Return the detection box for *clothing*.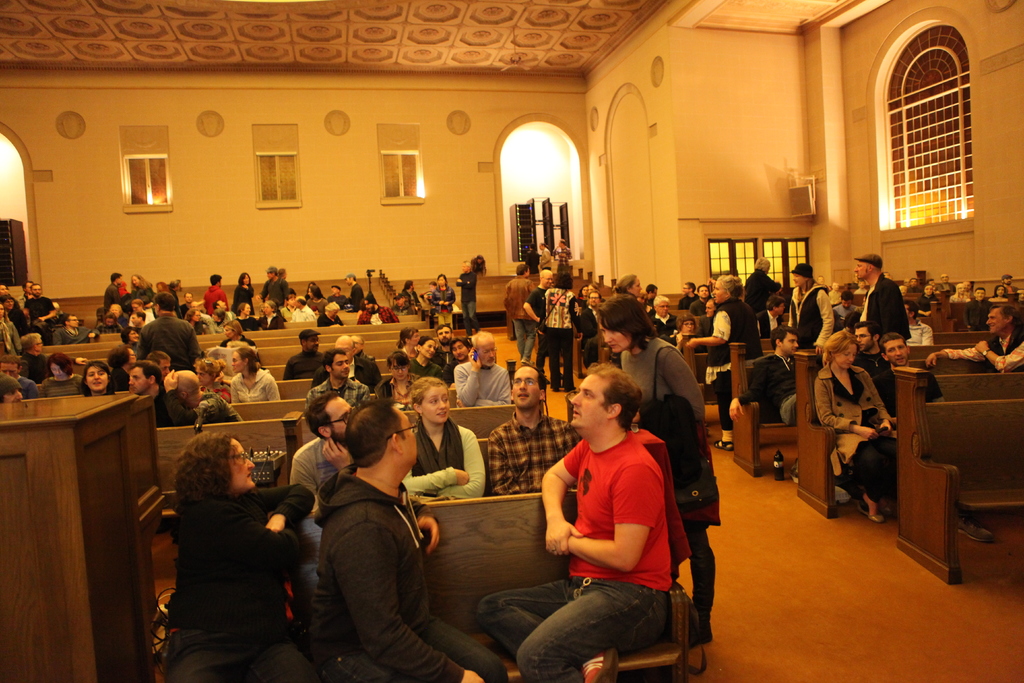
814, 364, 895, 503.
